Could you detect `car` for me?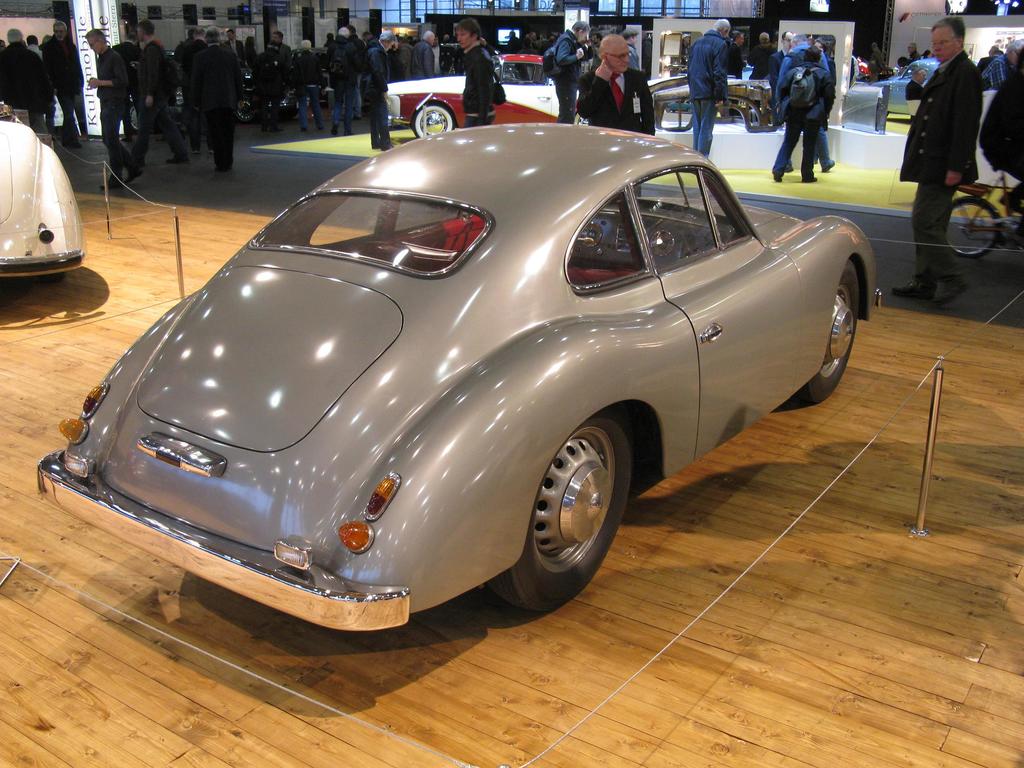
Detection result: select_region(881, 64, 893, 83).
